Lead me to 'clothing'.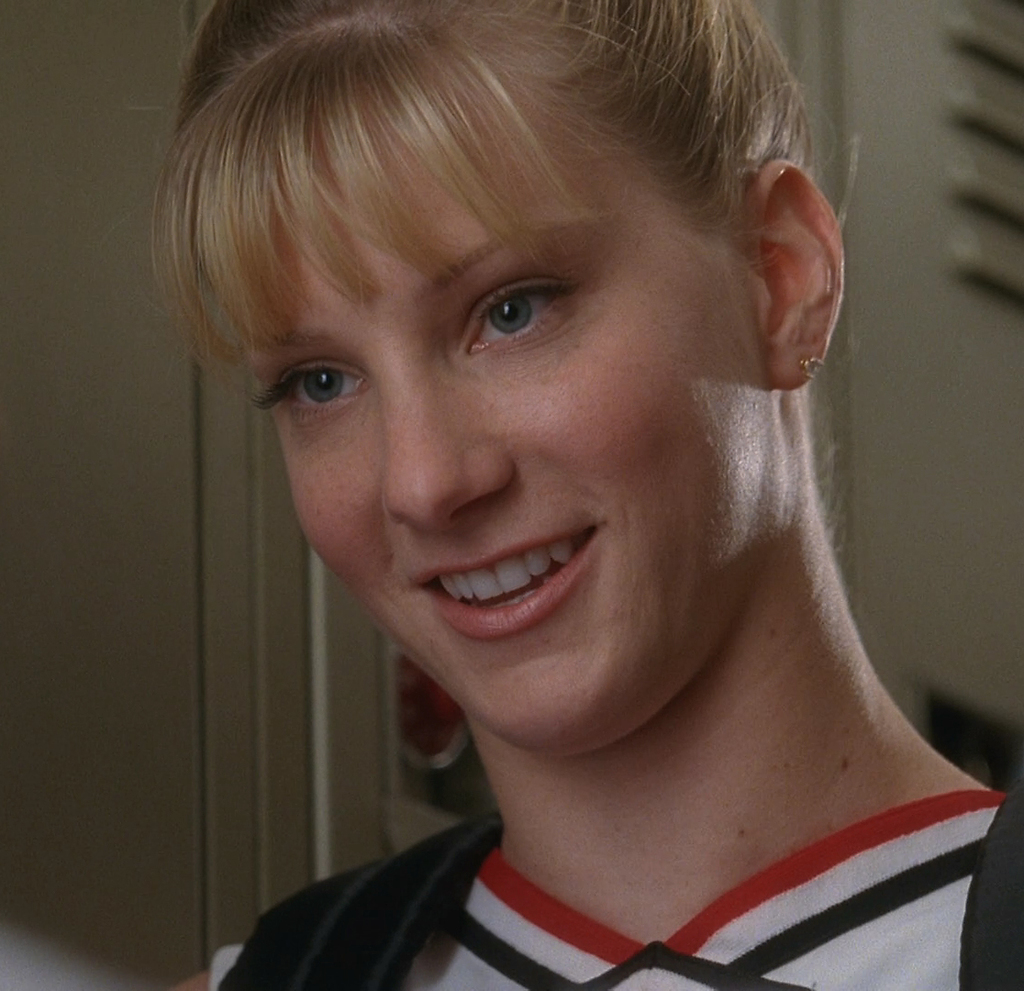
Lead to (291, 670, 1023, 990).
